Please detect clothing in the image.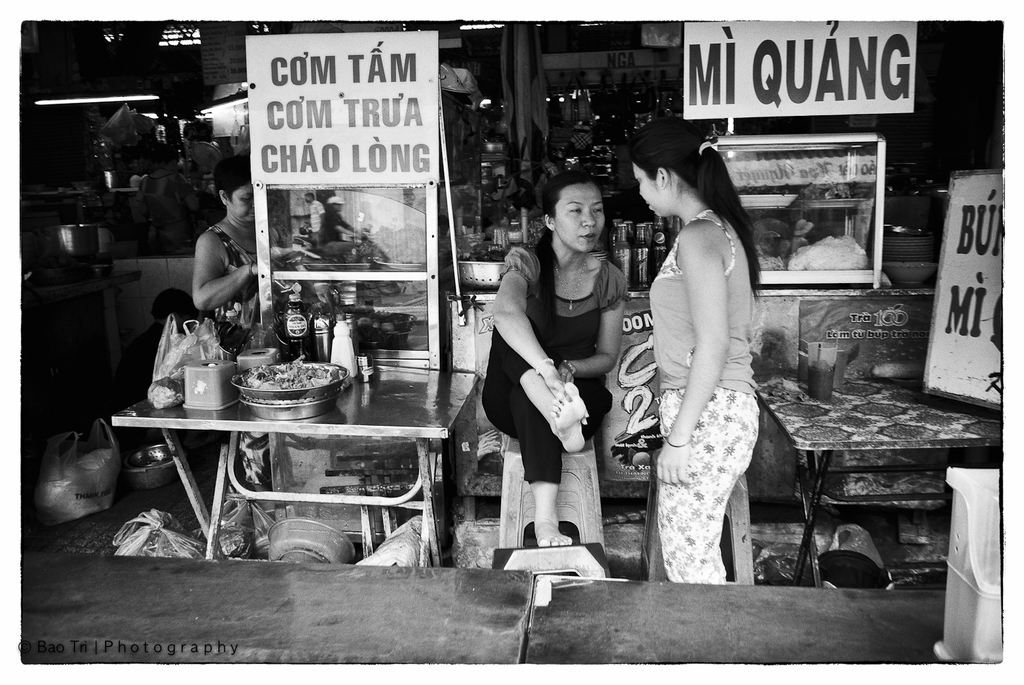
(x1=485, y1=209, x2=618, y2=542).
